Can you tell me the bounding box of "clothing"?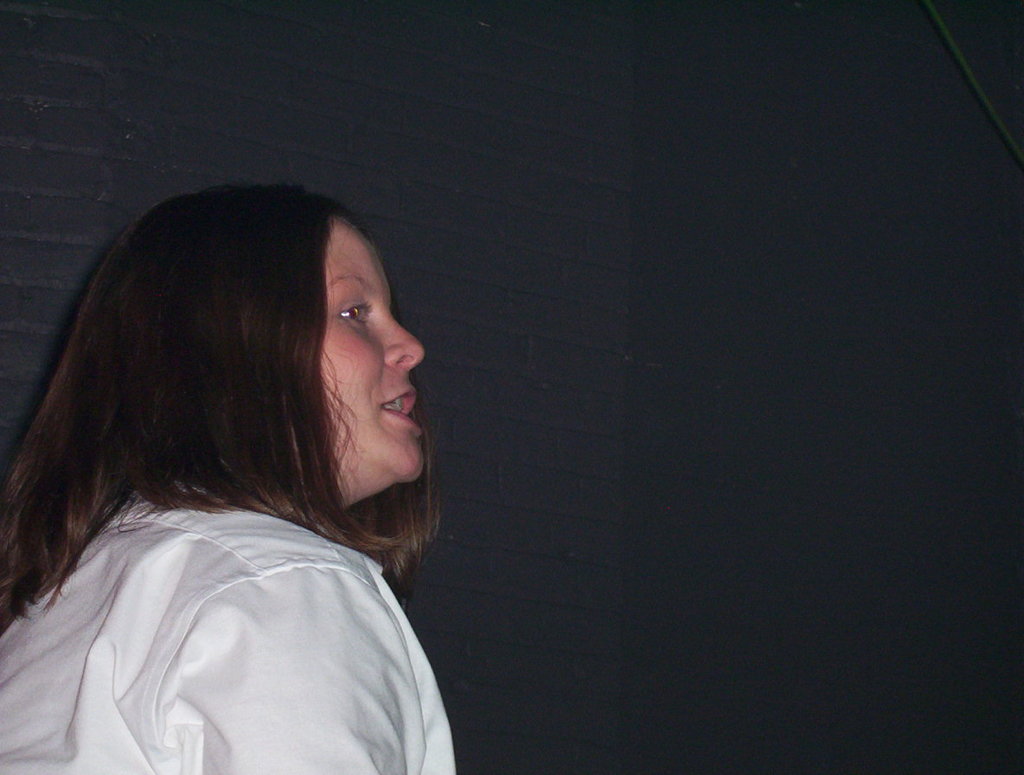
0:473:456:774.
